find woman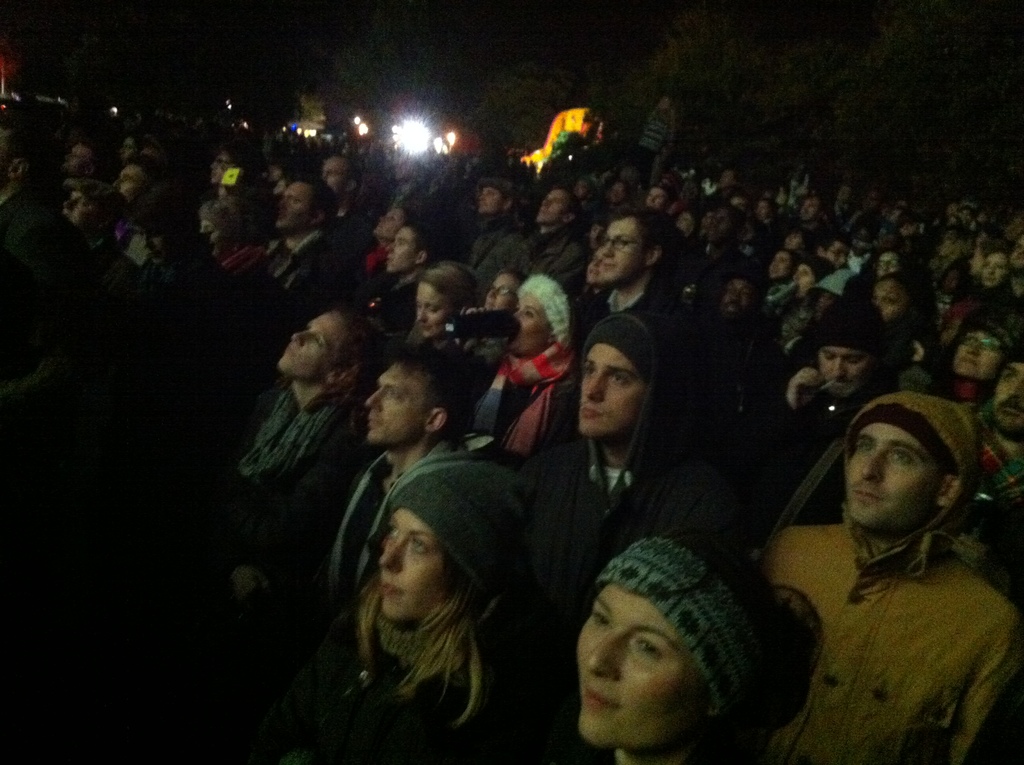
bbox=[243, 437, 607, 759]
